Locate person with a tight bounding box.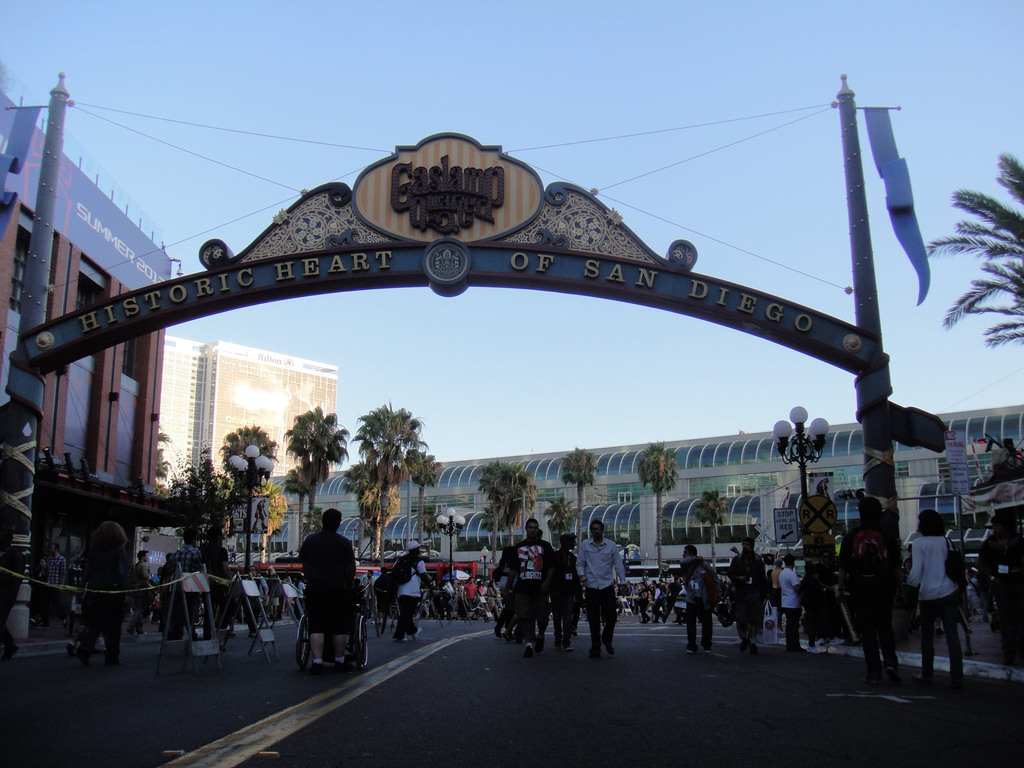
l=727, t=532, r=774, b=648.
